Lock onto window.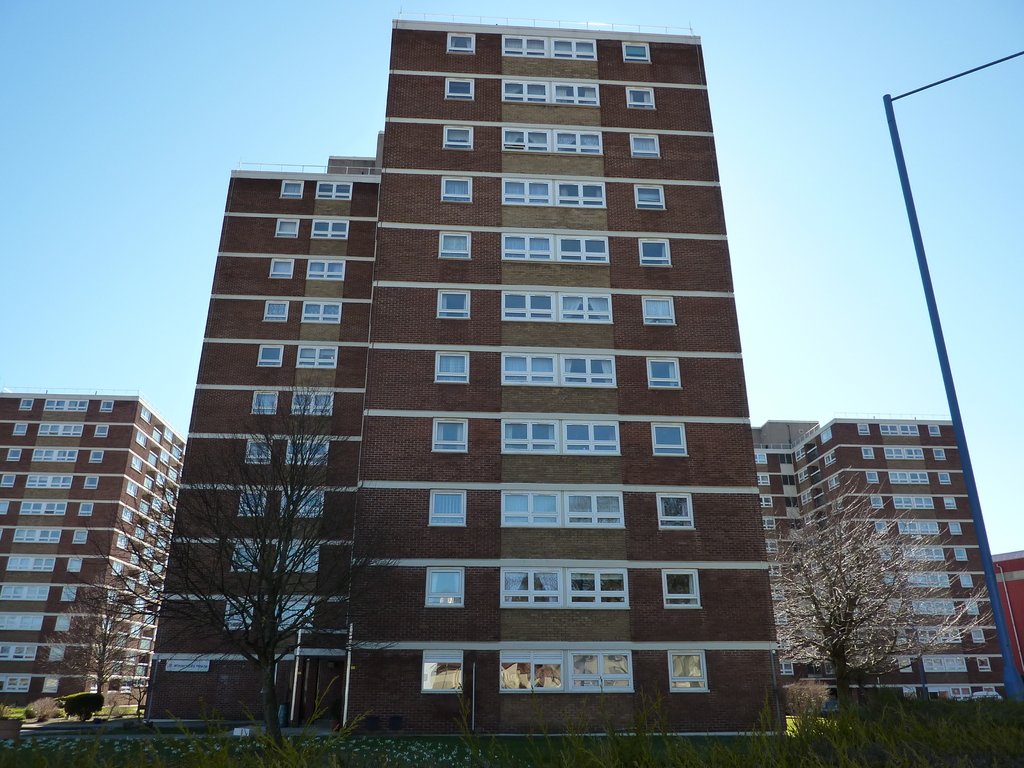
Locked: crop(269, 258, 292, 279).
